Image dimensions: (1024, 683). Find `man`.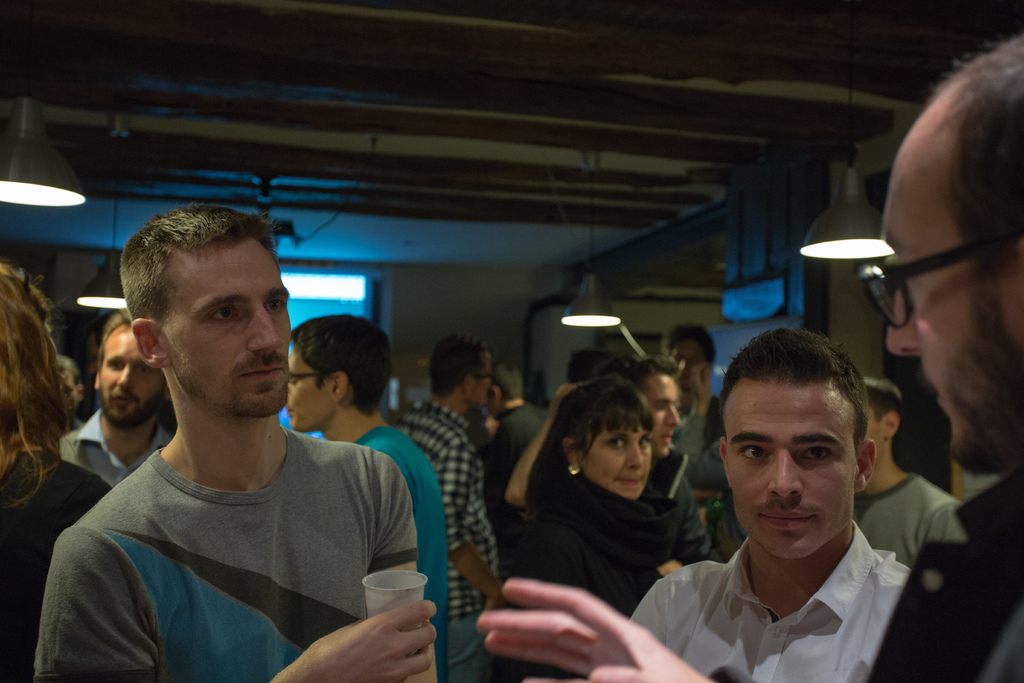
[left=287, top=316, right=449, bottom=672].
